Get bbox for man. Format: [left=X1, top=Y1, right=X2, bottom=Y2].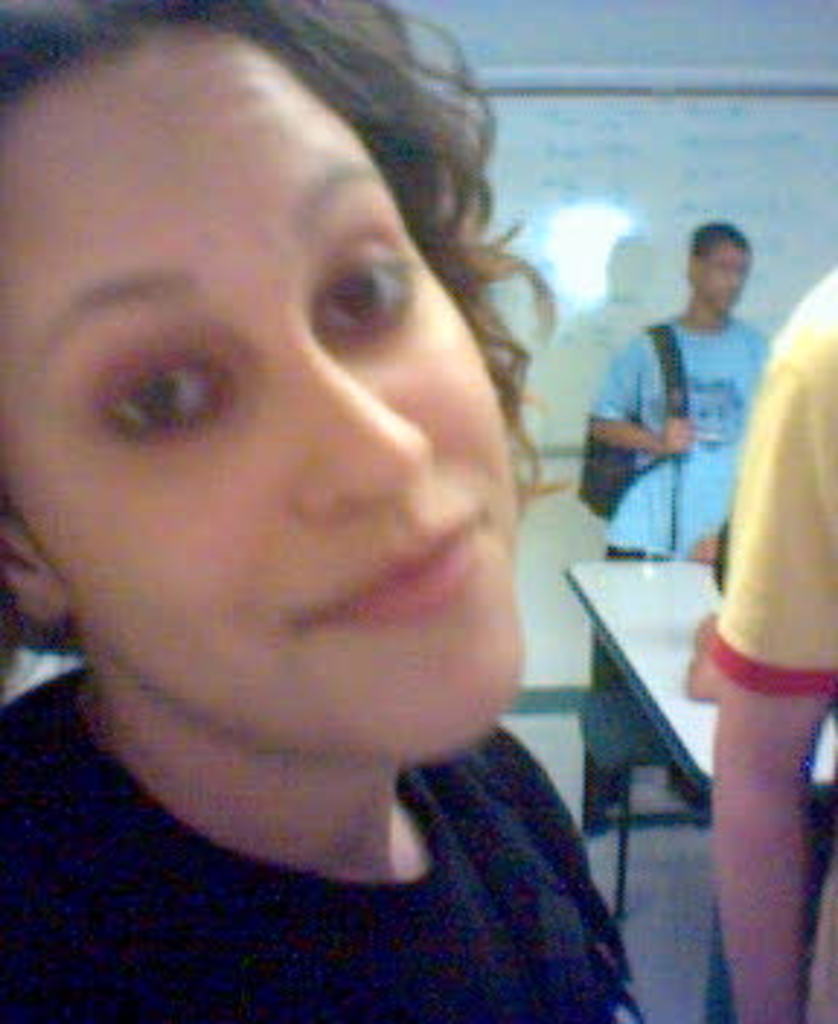
[left=681, top=285, right=835, bottom=1021].
